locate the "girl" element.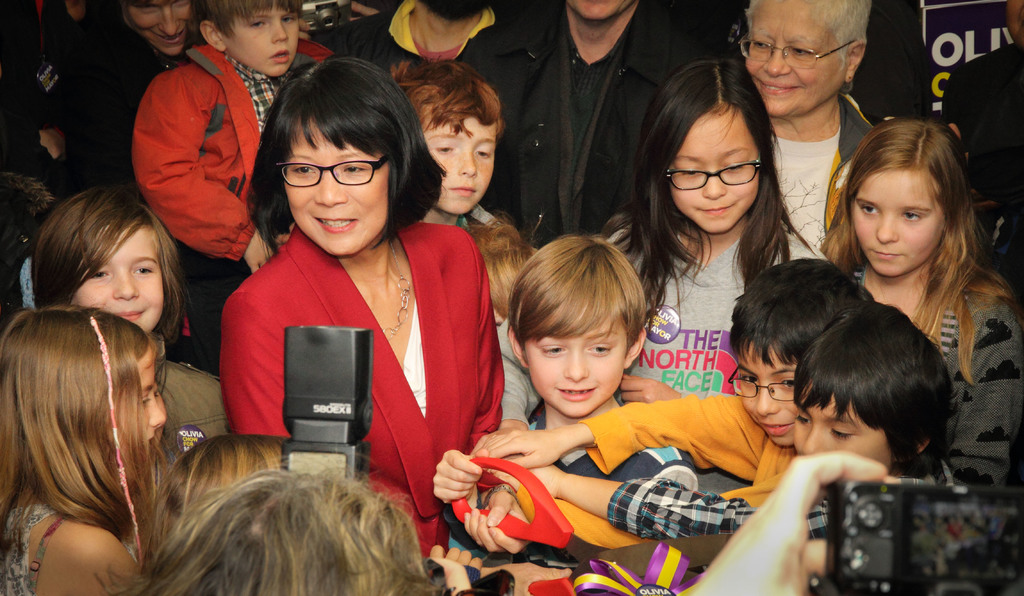
Element bbox: left=614, top=55, right=825, bottom=399.
